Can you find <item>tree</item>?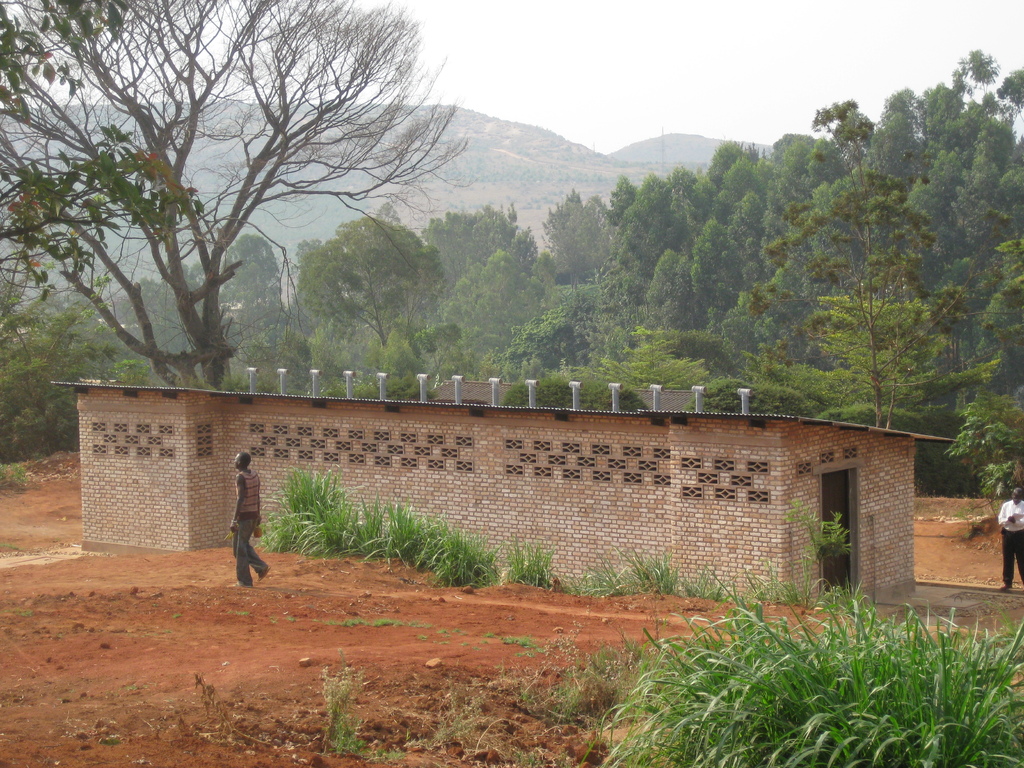
Yes, bounding box: [x1=947, y1=415, x2=1023, y2=507].
